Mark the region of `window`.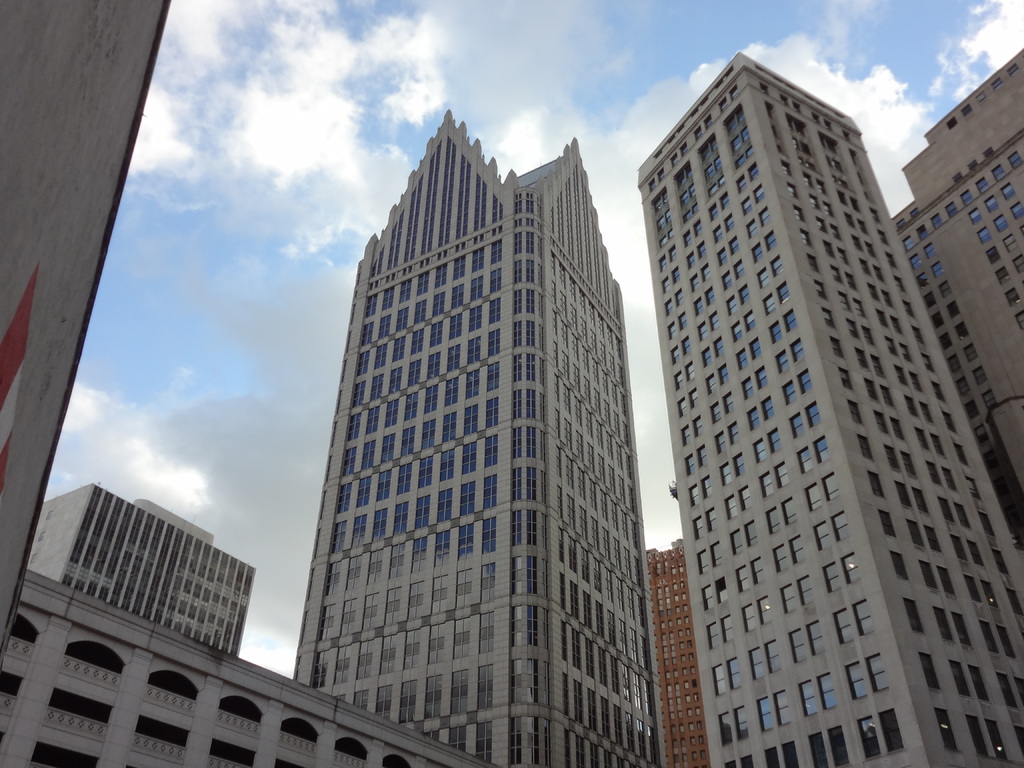
Region: crop(831, 173, 847, 189).
